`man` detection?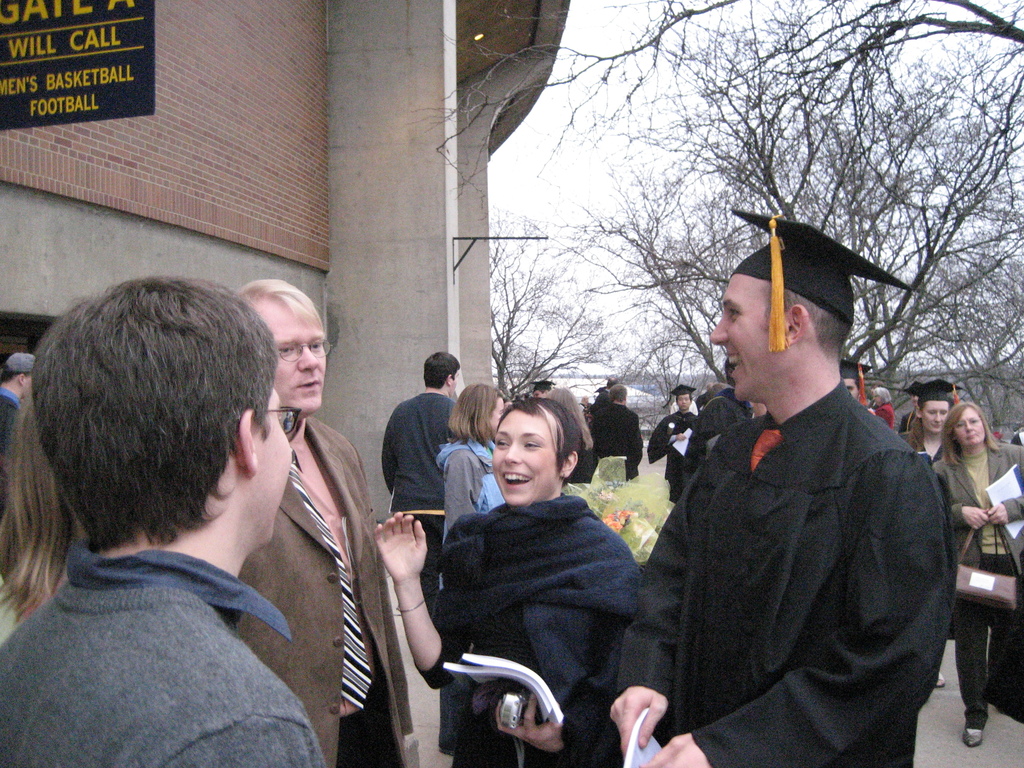
box=[0, 279, 324, 767]
